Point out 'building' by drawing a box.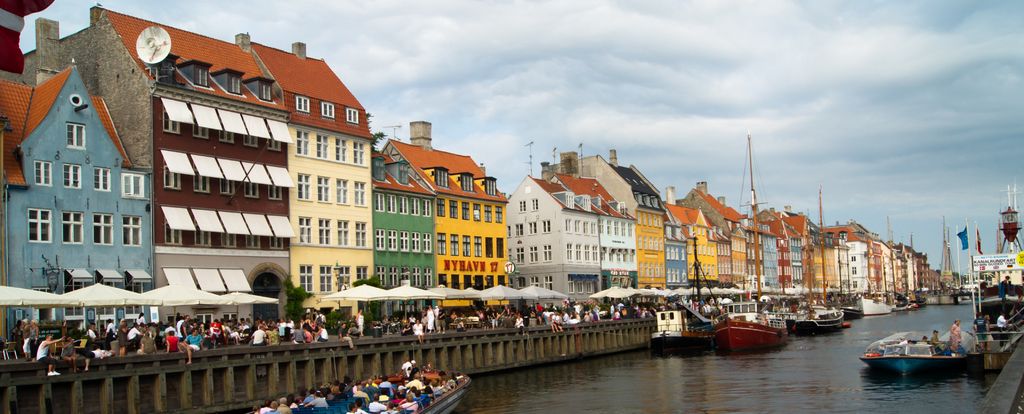
region(377, 135, 442, 289).
